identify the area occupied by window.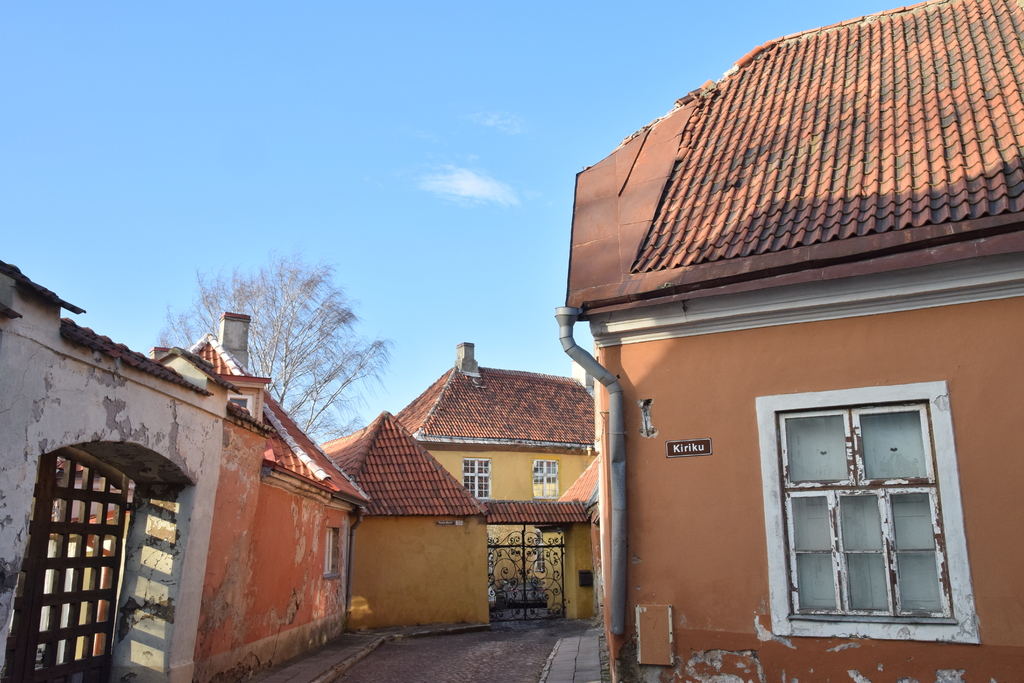
Area: <region>319, 519, 345, 583</region>.
